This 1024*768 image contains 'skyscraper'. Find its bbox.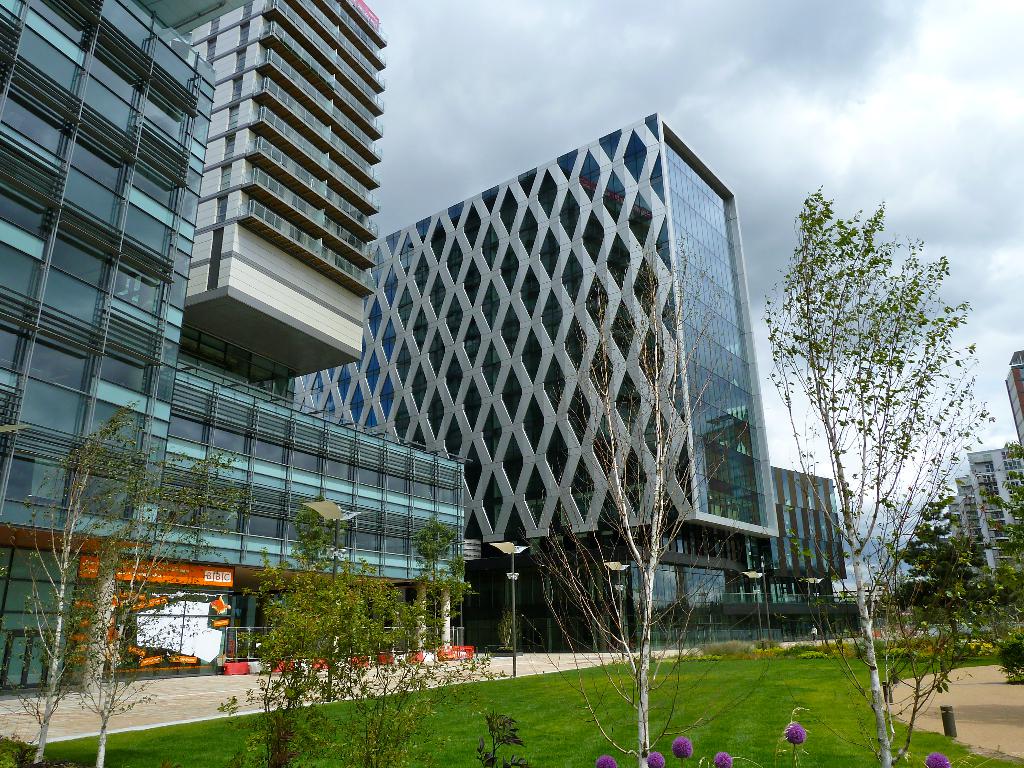
(997, 344, 1023, 454).
